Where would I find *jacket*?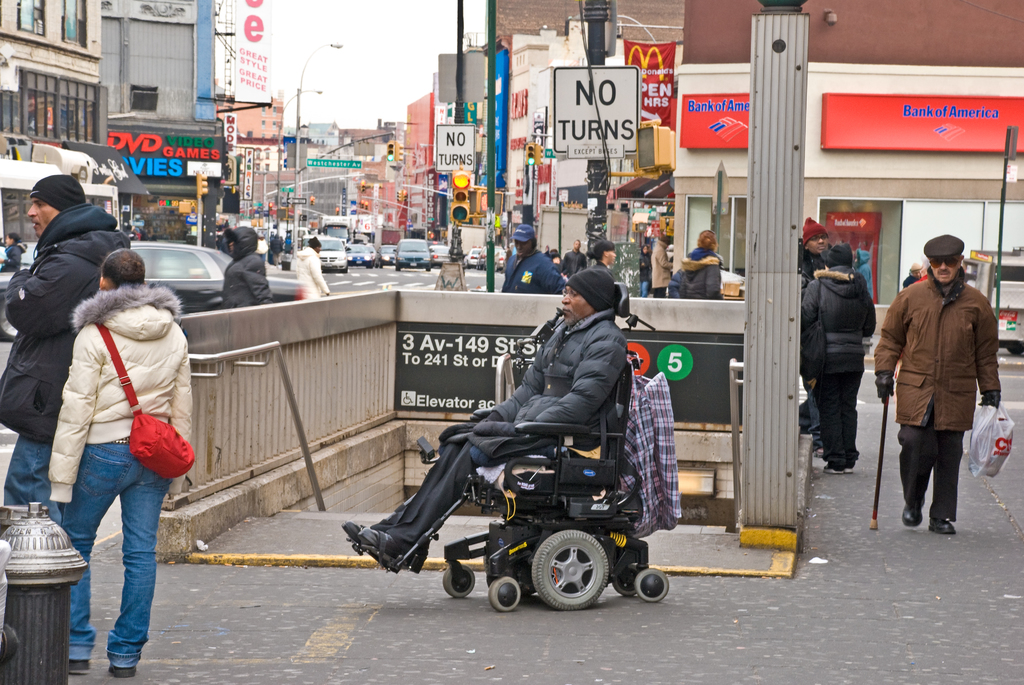
At detection(876, 269, 1002, 433).
